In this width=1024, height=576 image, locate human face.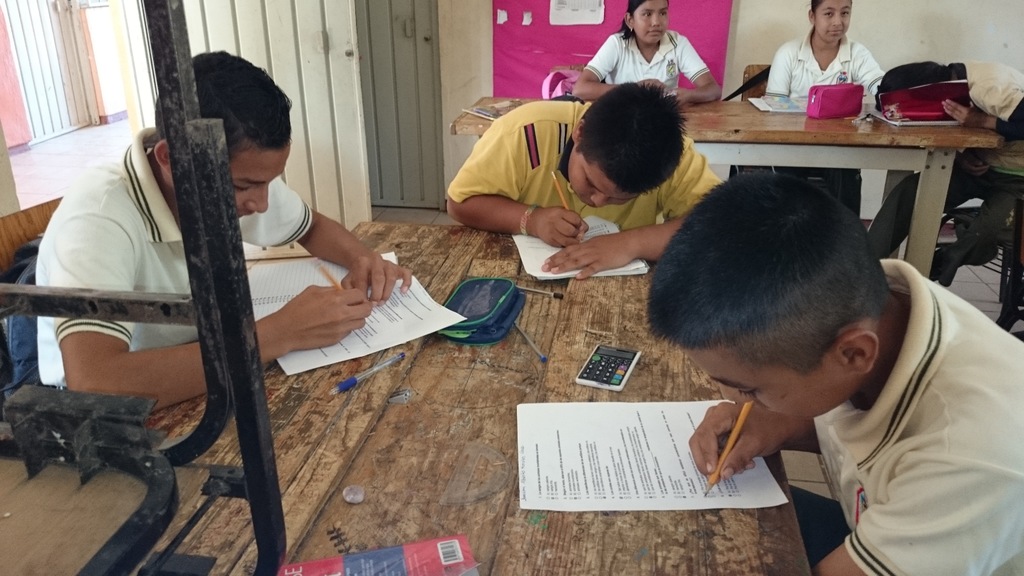
Bounding box: 227,140,290,221.
